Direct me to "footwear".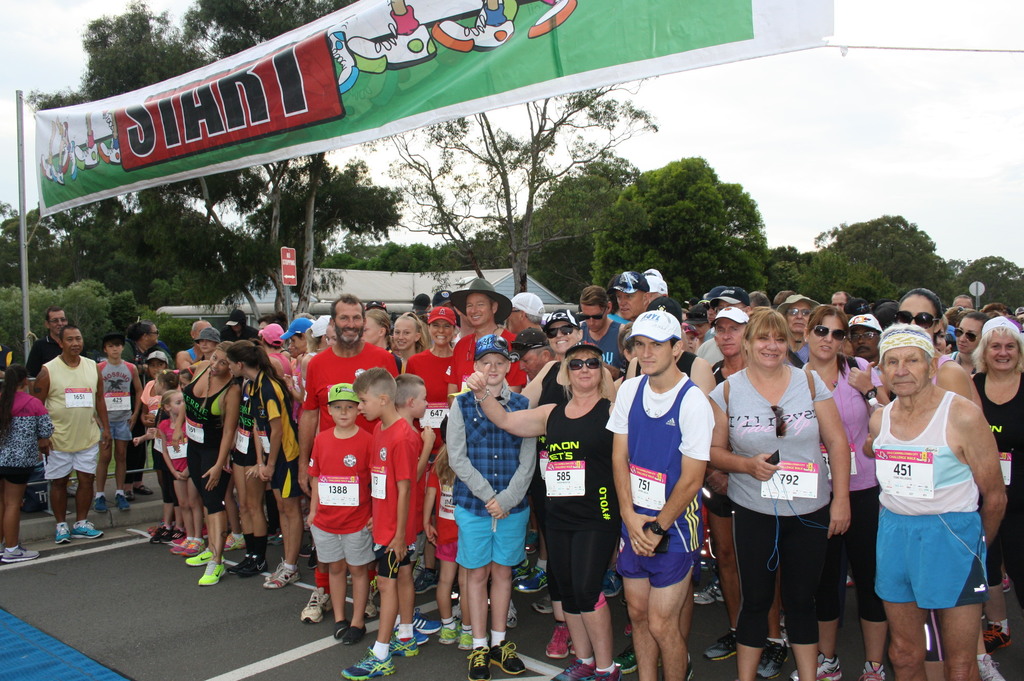
Direction: (230, 562, 246, 571).
